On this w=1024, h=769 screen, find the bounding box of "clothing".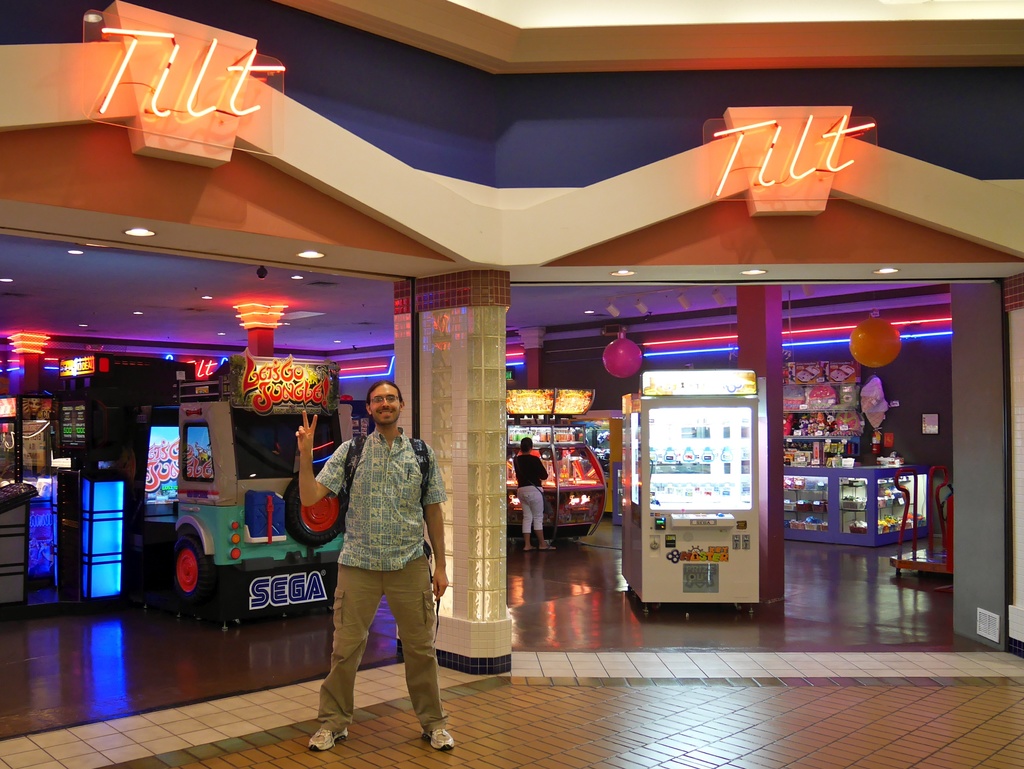
Bounding box: [318,401,438,704].
